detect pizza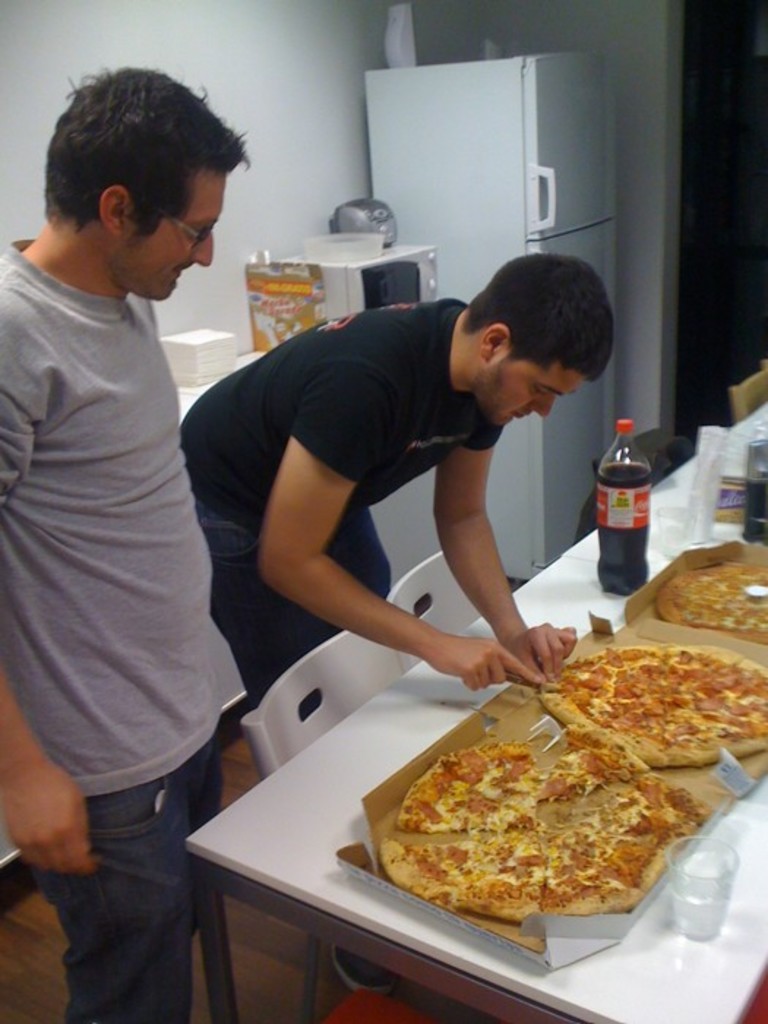
left=651, top=553, right=767, bottom=630
